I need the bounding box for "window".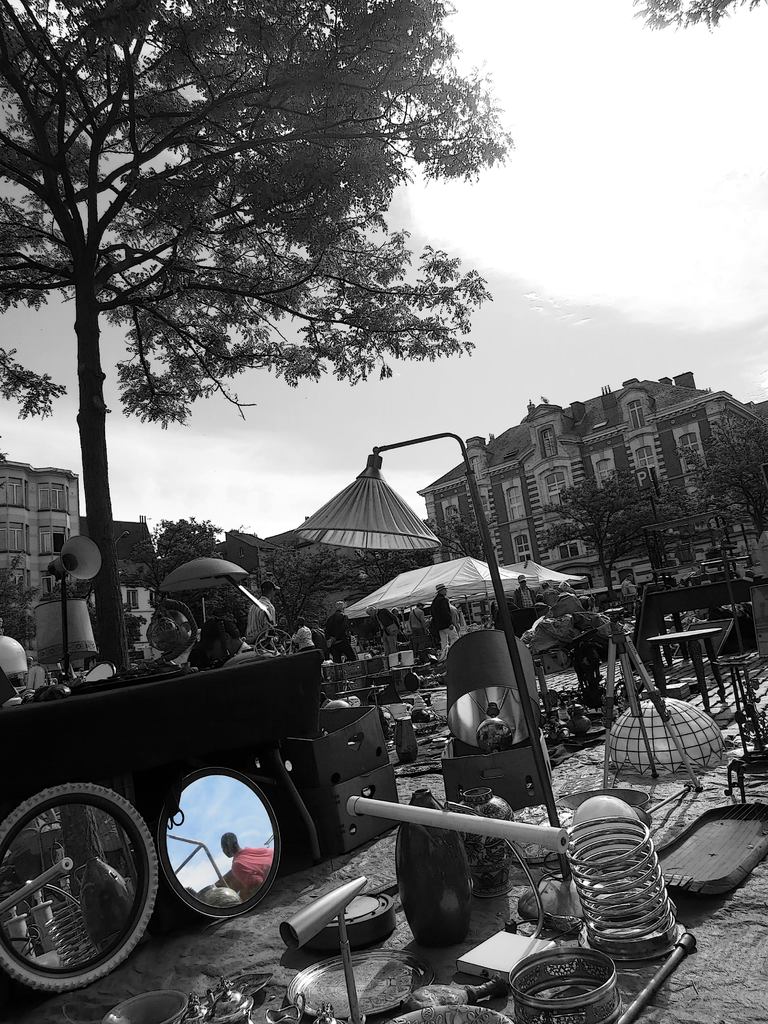
Here it is: <box>35,483,72,514</box>.
